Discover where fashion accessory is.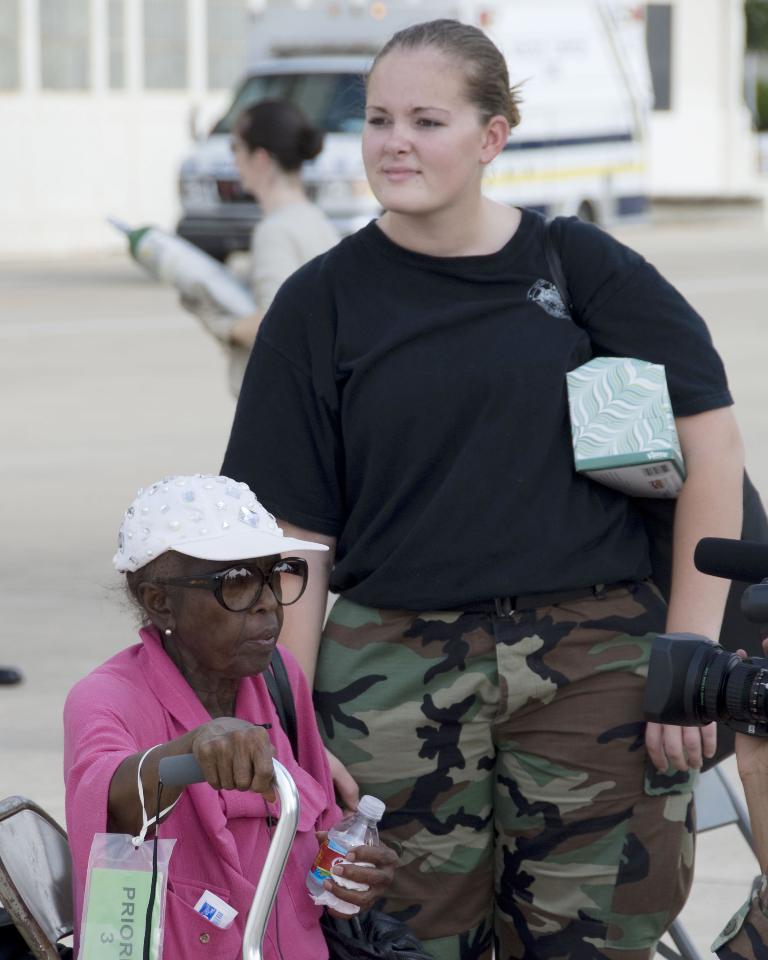
Discovered at x1=163 y1=628 x2=173 y2=637.
